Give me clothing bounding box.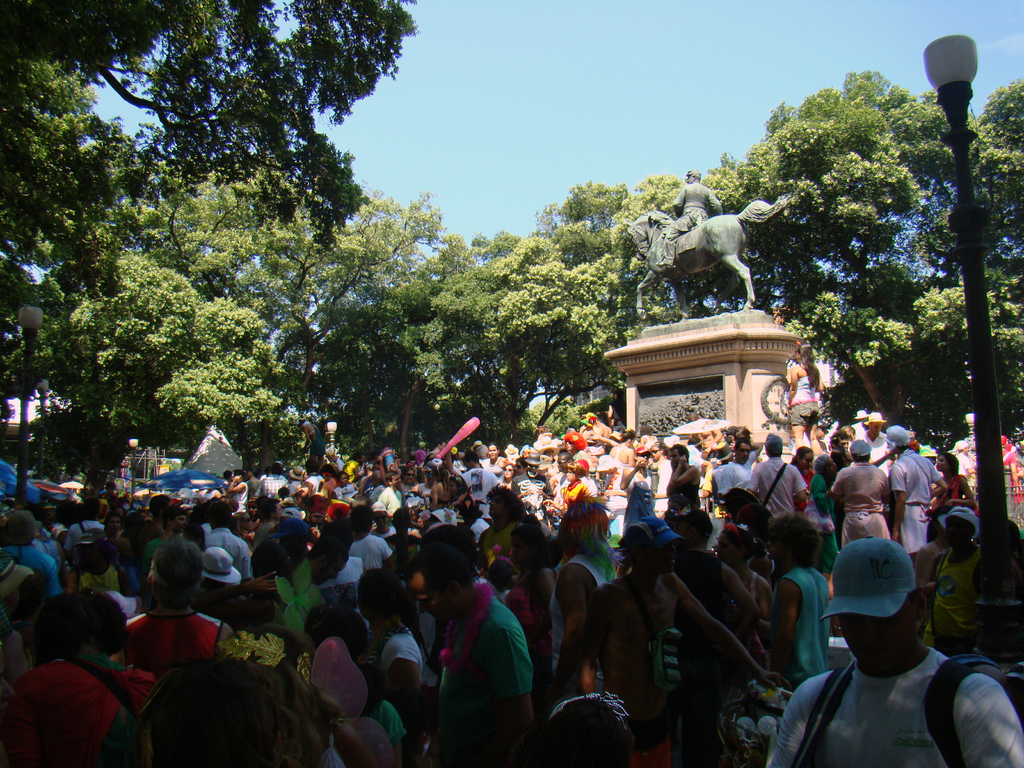
1009 474 1023 523.
